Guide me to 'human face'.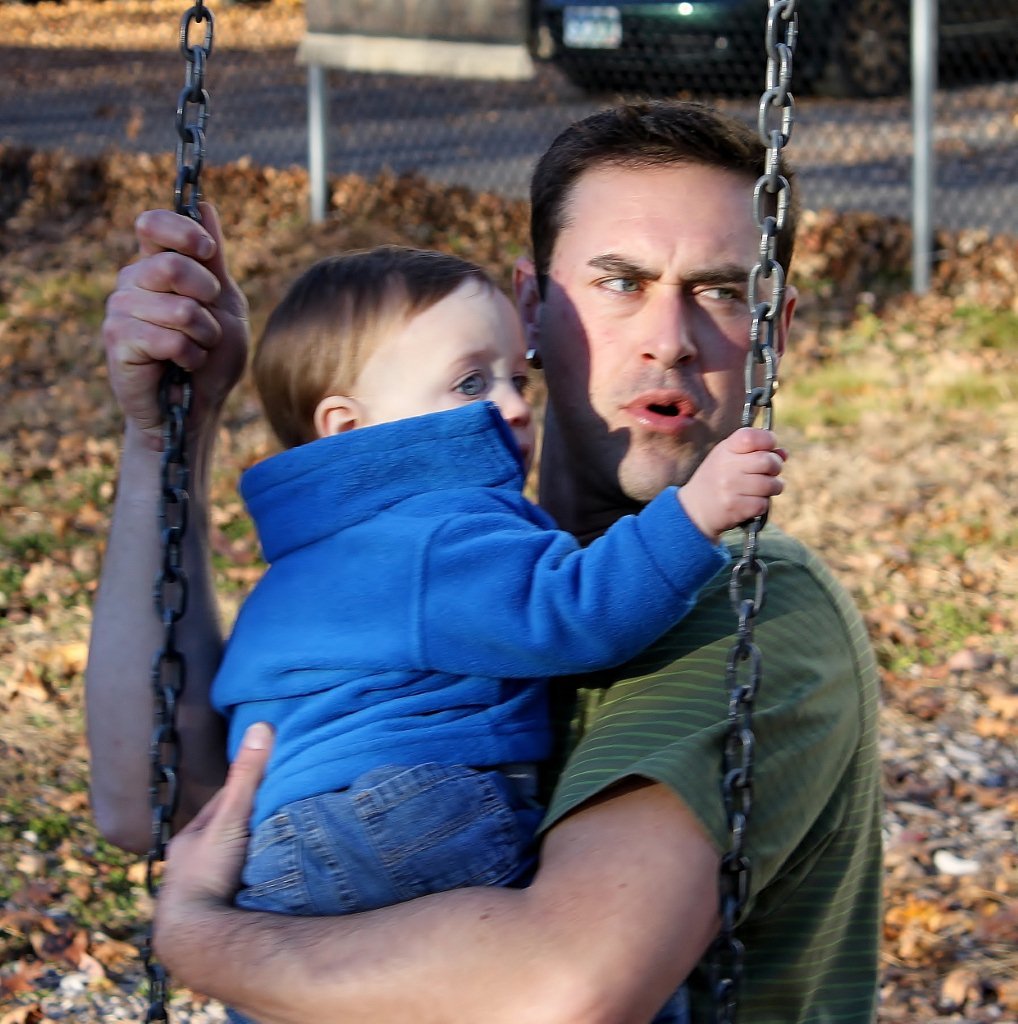
Guidance: 546/157/776/502.
